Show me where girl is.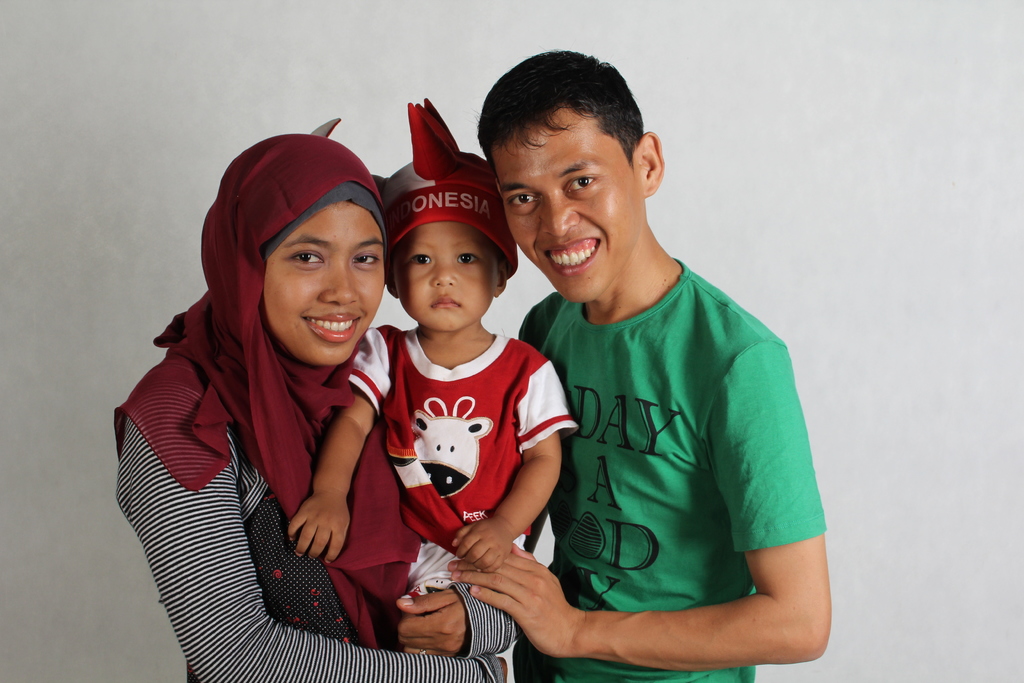
girl is at [282,92,584,599].
